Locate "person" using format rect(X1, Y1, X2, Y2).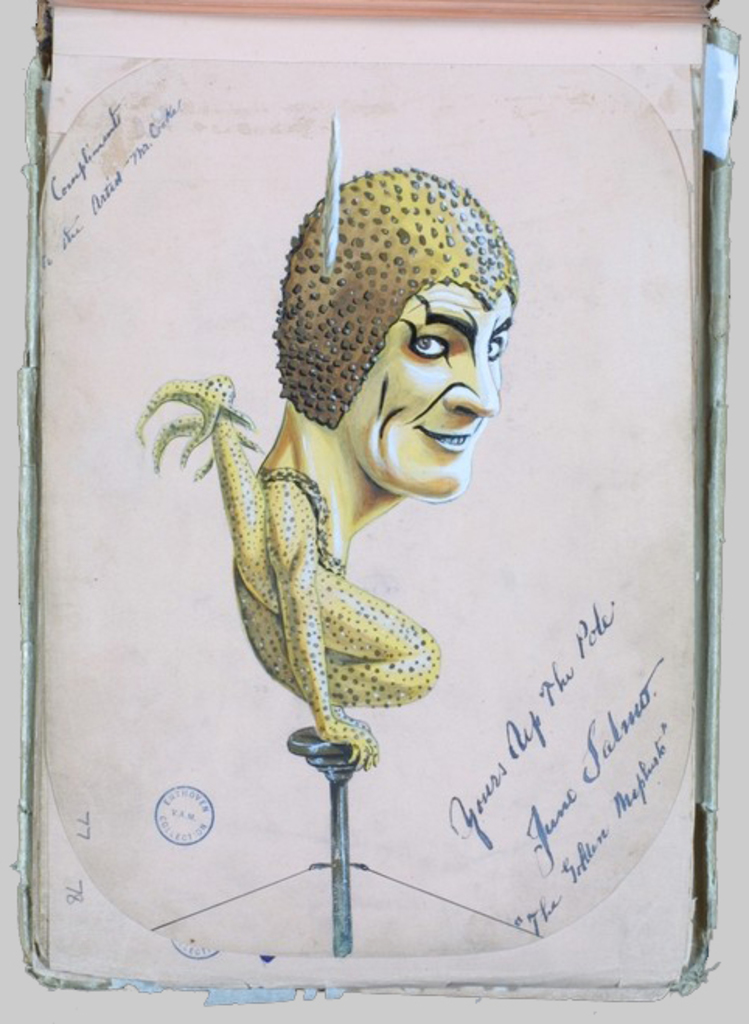
rect(227, 154, 572, 769).
